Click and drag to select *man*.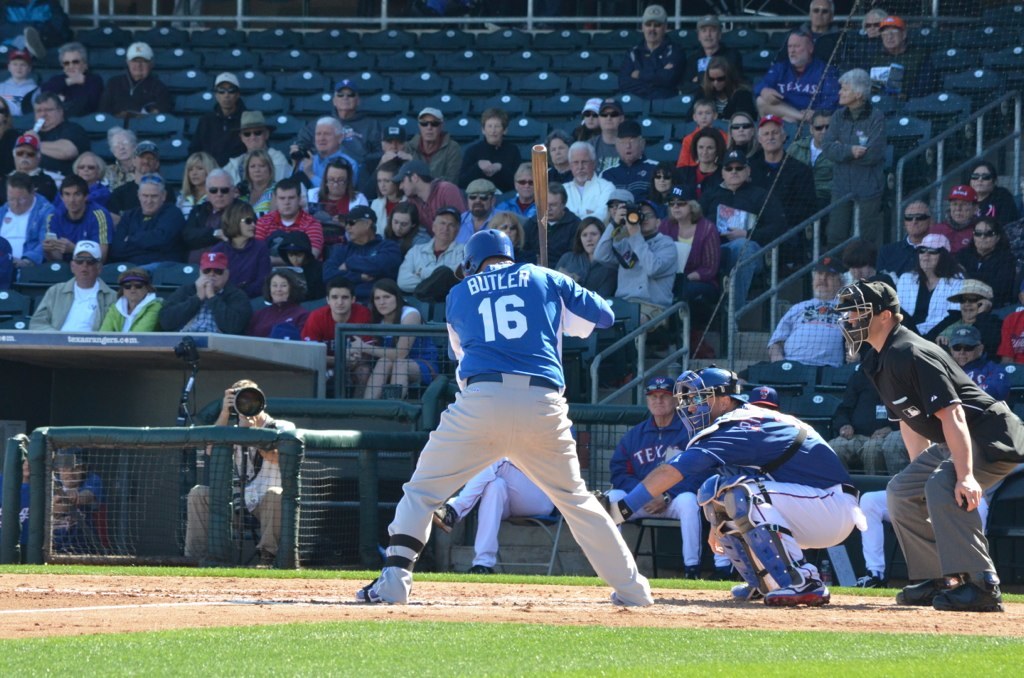
Selection: locate(926, 185, 982, 254).
